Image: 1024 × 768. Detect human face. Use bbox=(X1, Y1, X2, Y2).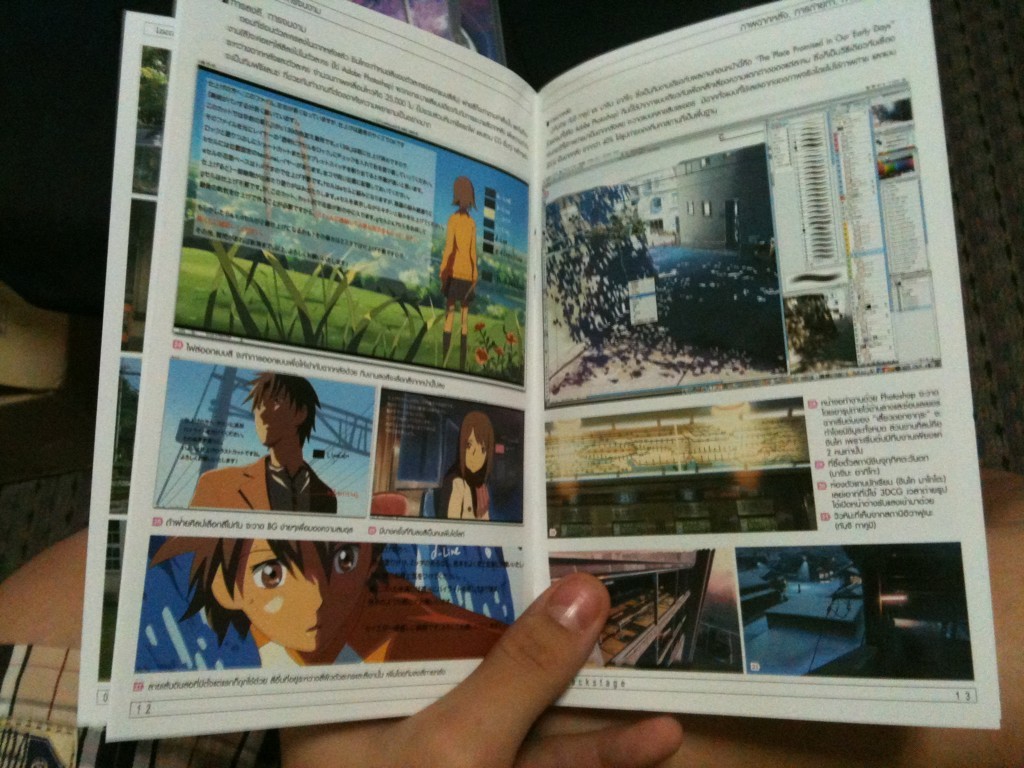
bbox=(256, 395, 294, 442).
